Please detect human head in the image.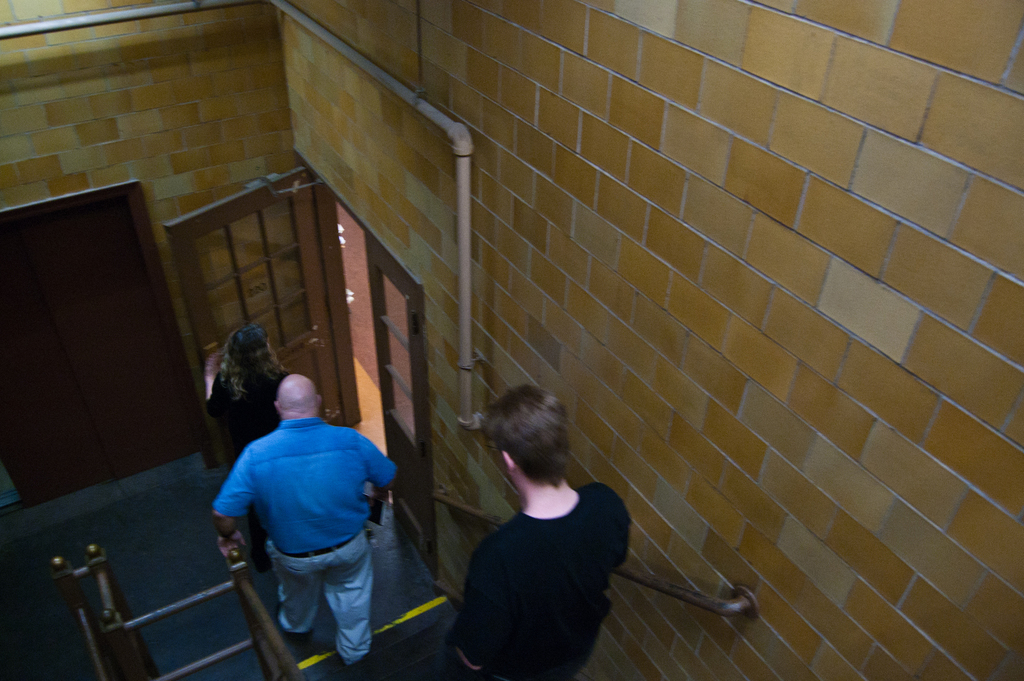
detection(486, 377, 567, 490).
